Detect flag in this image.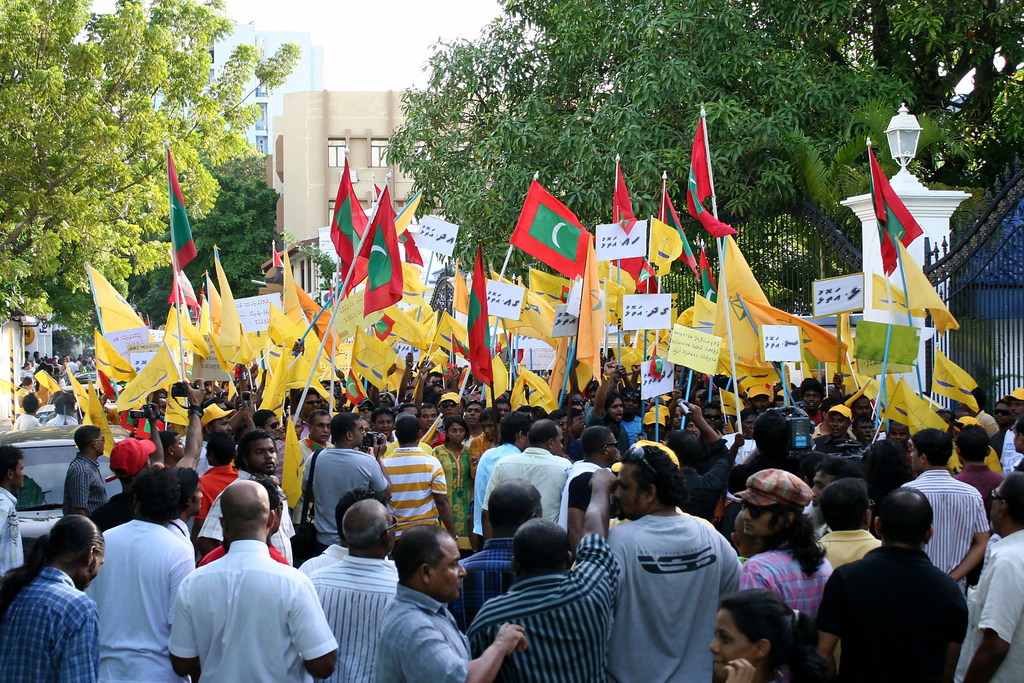
Detection: l=591, t=259, r=643, b=304.
